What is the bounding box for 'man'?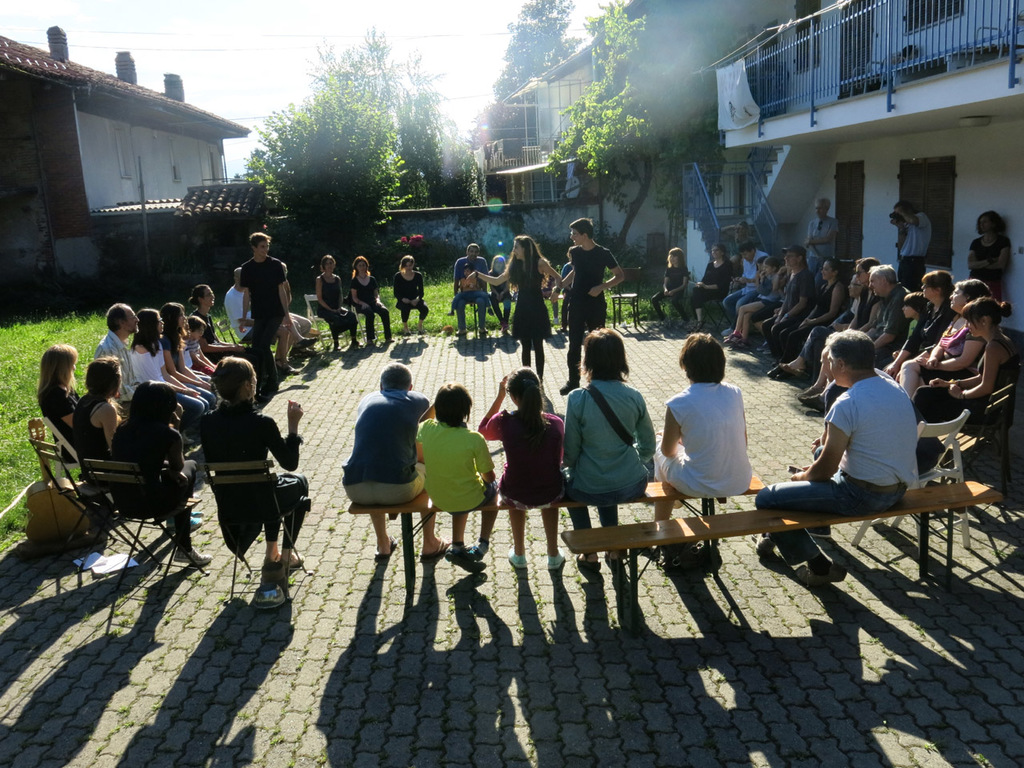
[889,198,932,292].
